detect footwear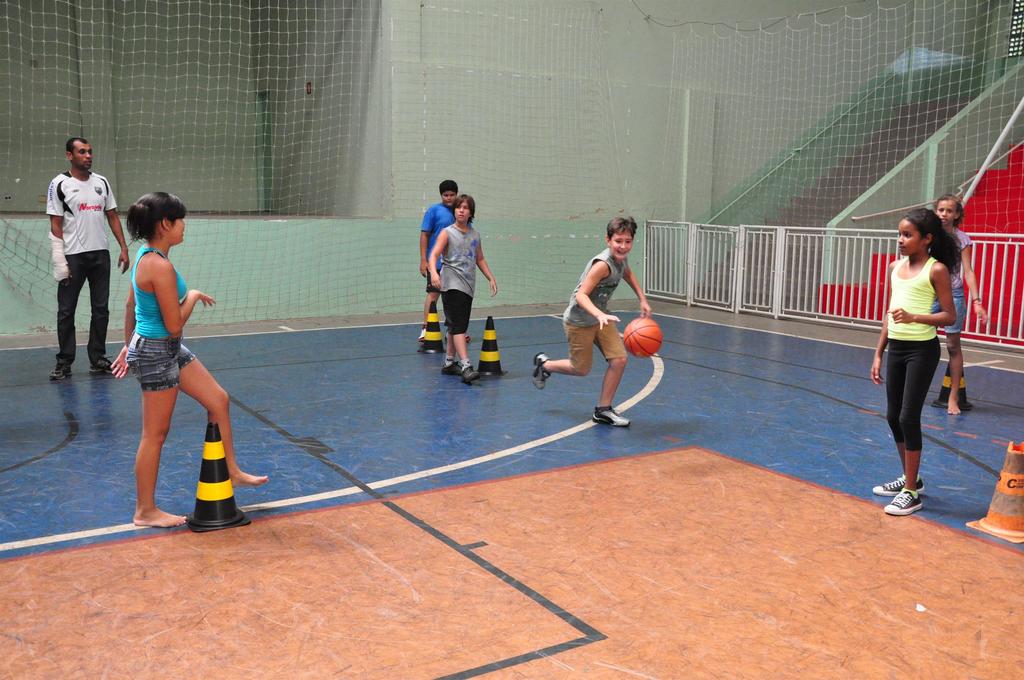
461/366/483/384
